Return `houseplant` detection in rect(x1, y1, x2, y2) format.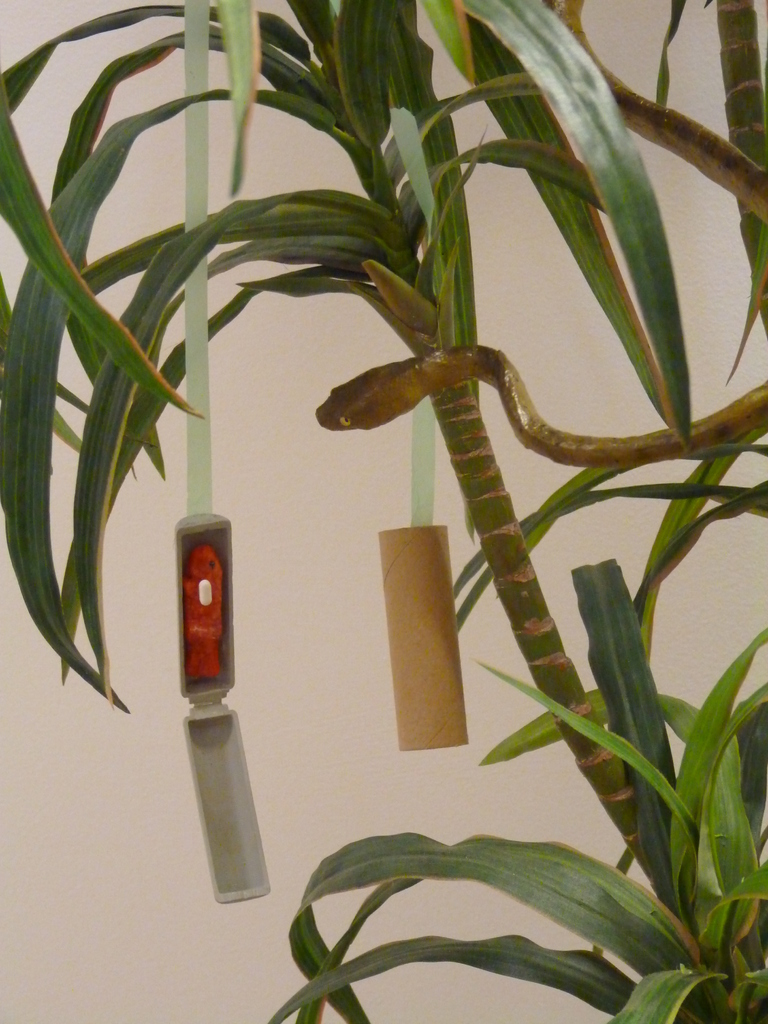
rect(0, 0, 767, 1023).
